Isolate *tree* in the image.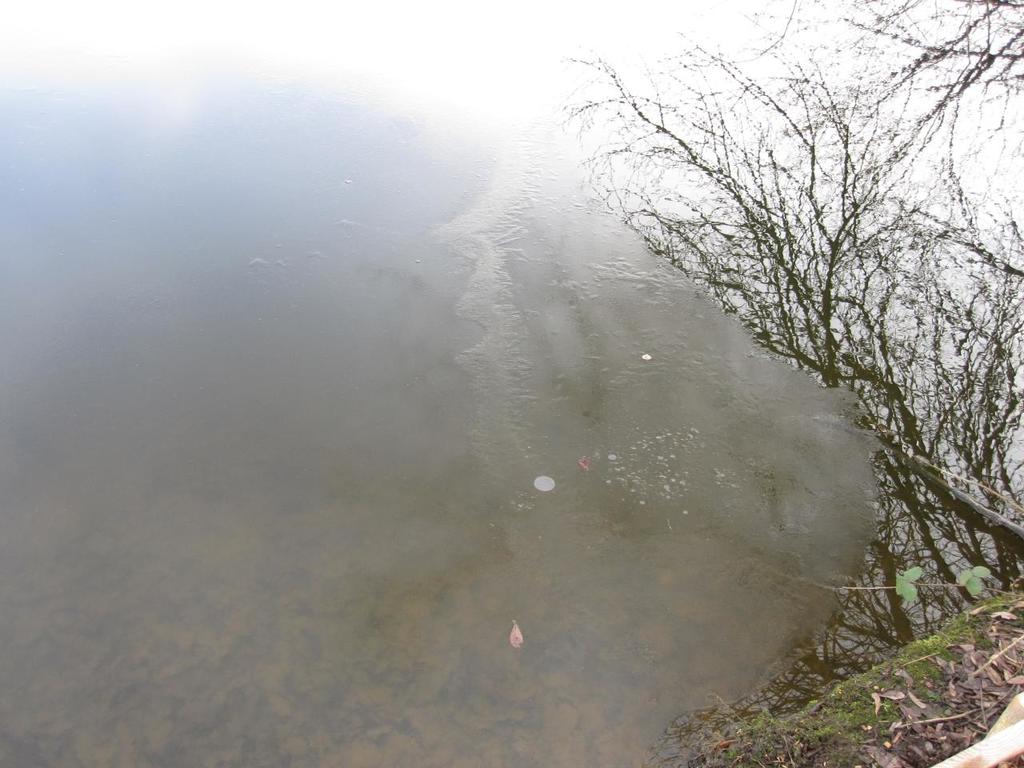
Isolated region: 550/0/1023/767.
